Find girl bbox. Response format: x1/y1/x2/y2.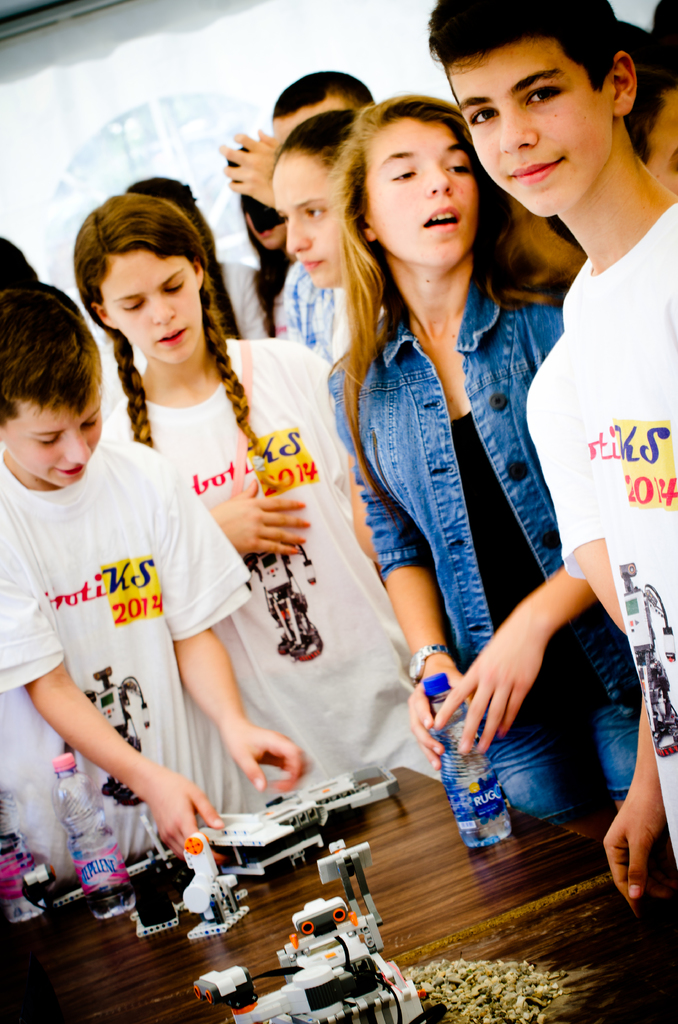
327/92/643/841.
